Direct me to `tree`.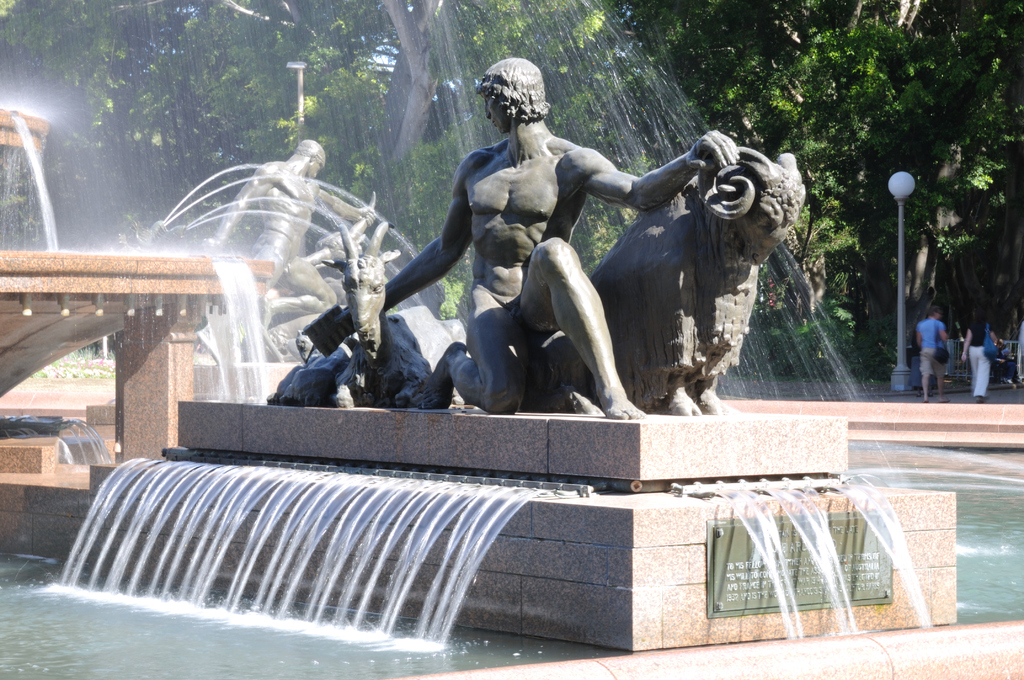
Direction: [200, 0, 377, 231].
